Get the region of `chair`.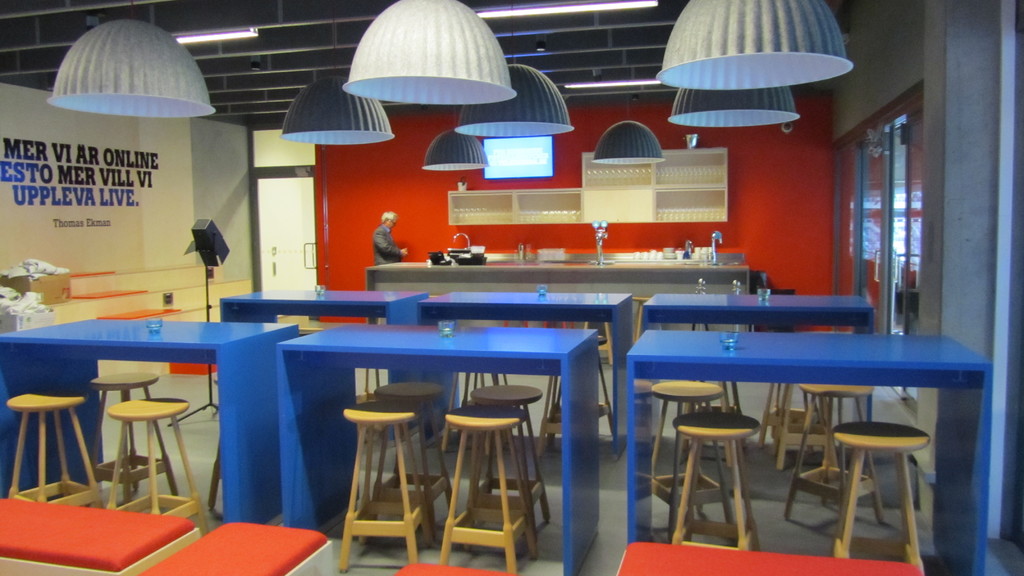
l=93, t=372, r=152, b=471.
